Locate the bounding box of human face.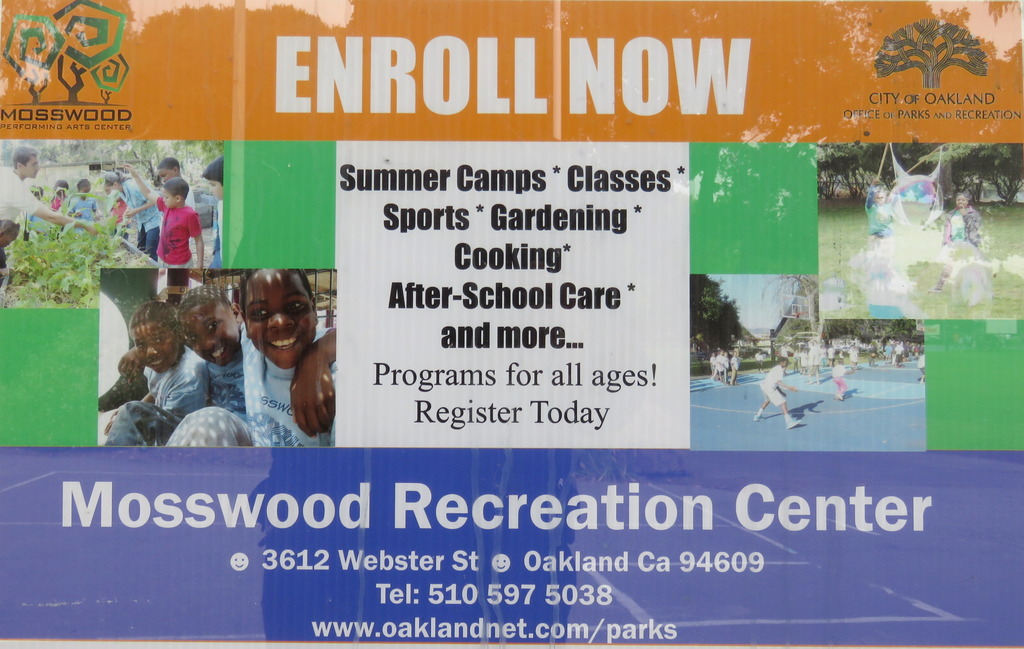
Bounding box: left=208, top=179, right=223, bottom=199.
